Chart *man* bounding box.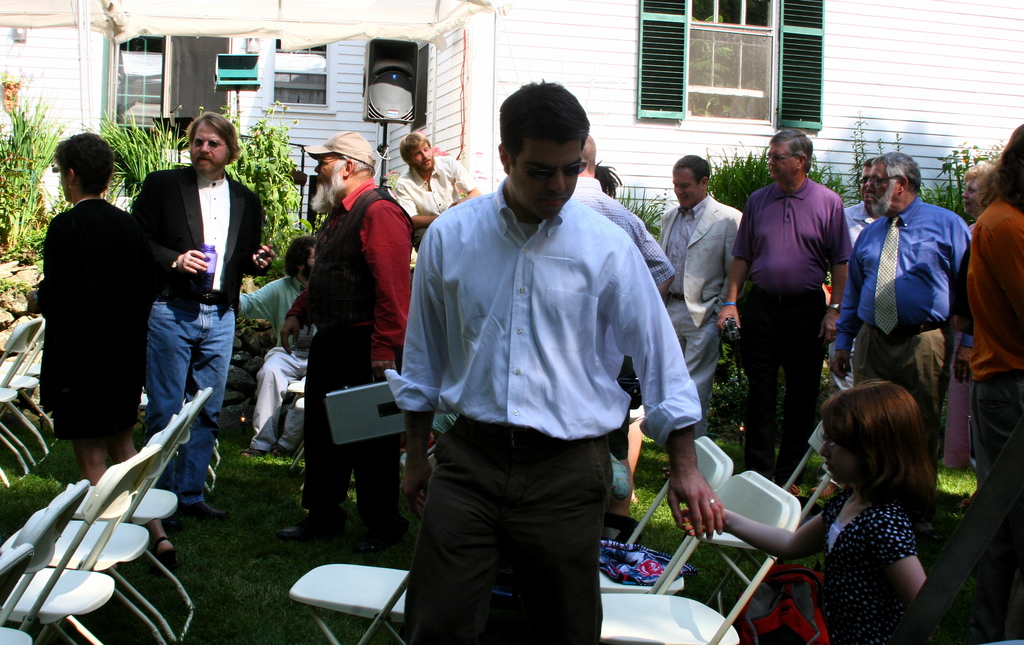
Charted: <bbox>239, 231, 320, 459</bbox>.
